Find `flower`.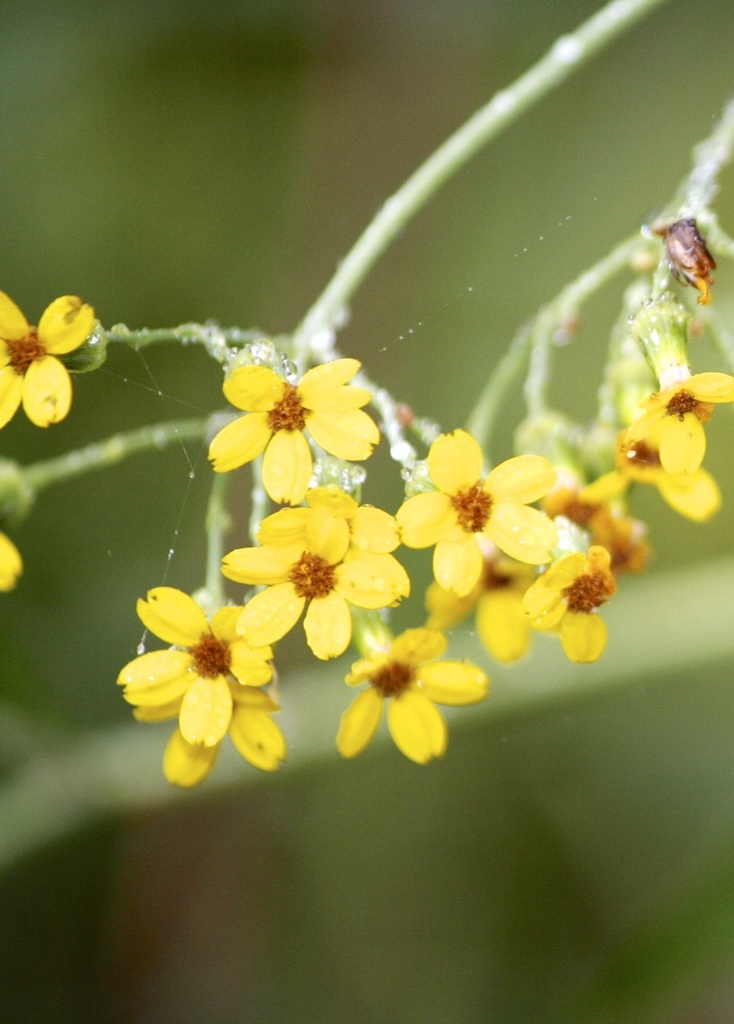
206 333 384 484.
